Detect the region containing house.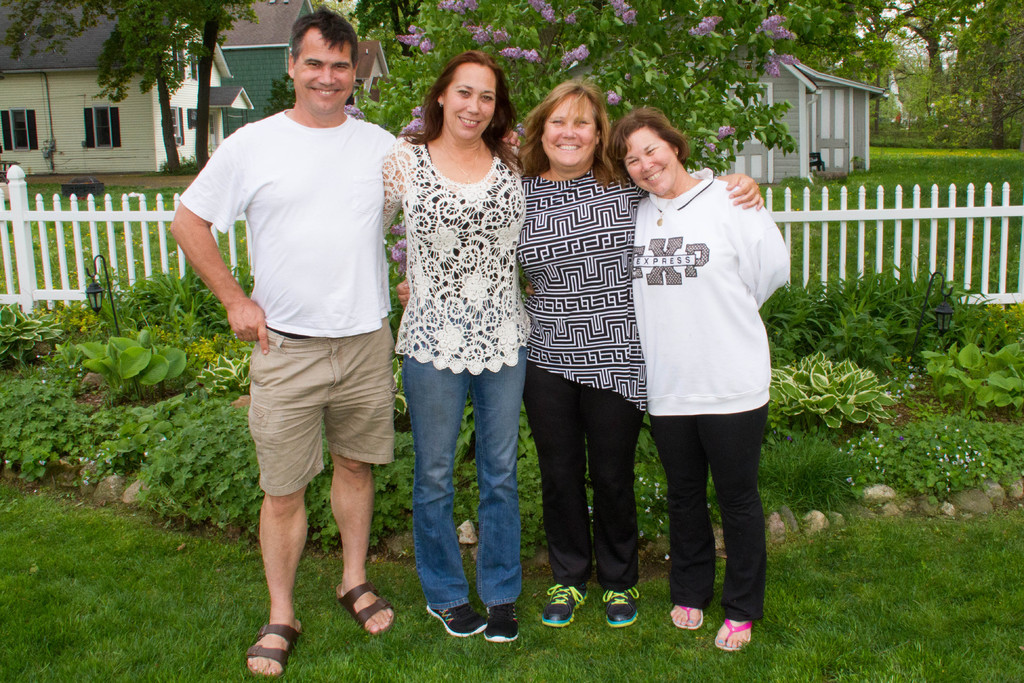
[left=214, top=0, right=310, bottom=142].
